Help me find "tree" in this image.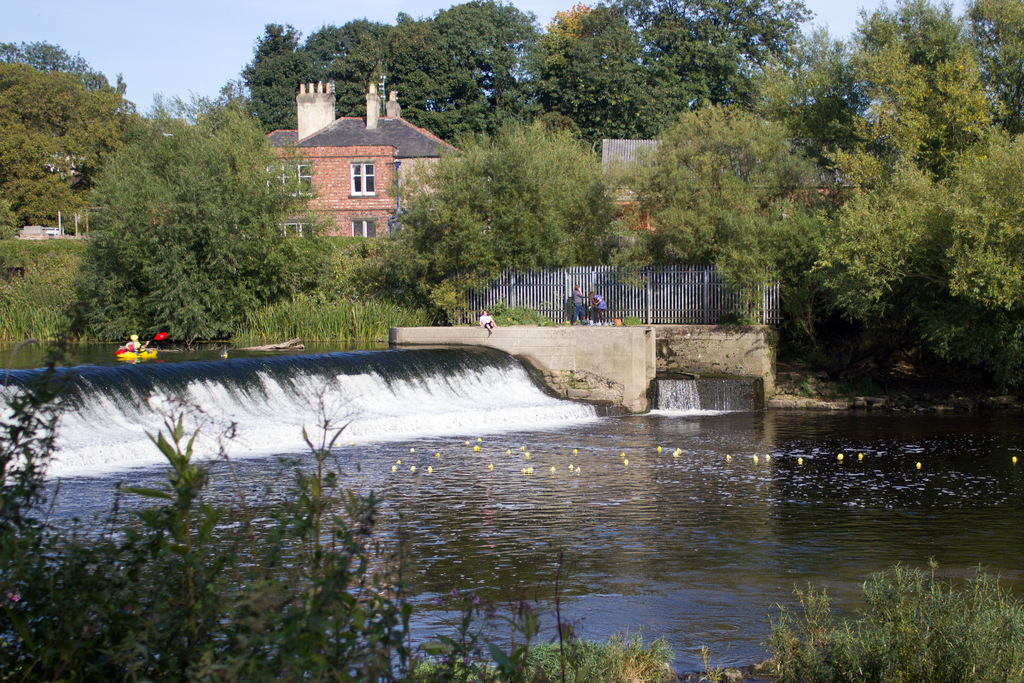
Found it: 355/108/617/329.
